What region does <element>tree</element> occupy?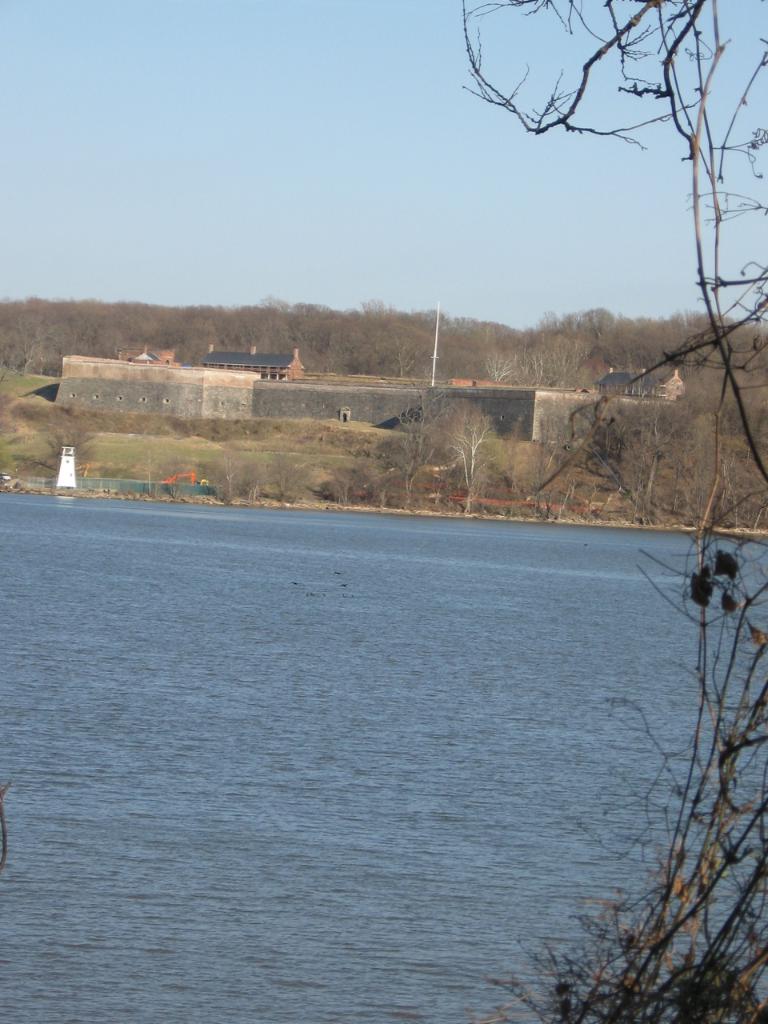
bbox=[363, 455, 410, 514].
